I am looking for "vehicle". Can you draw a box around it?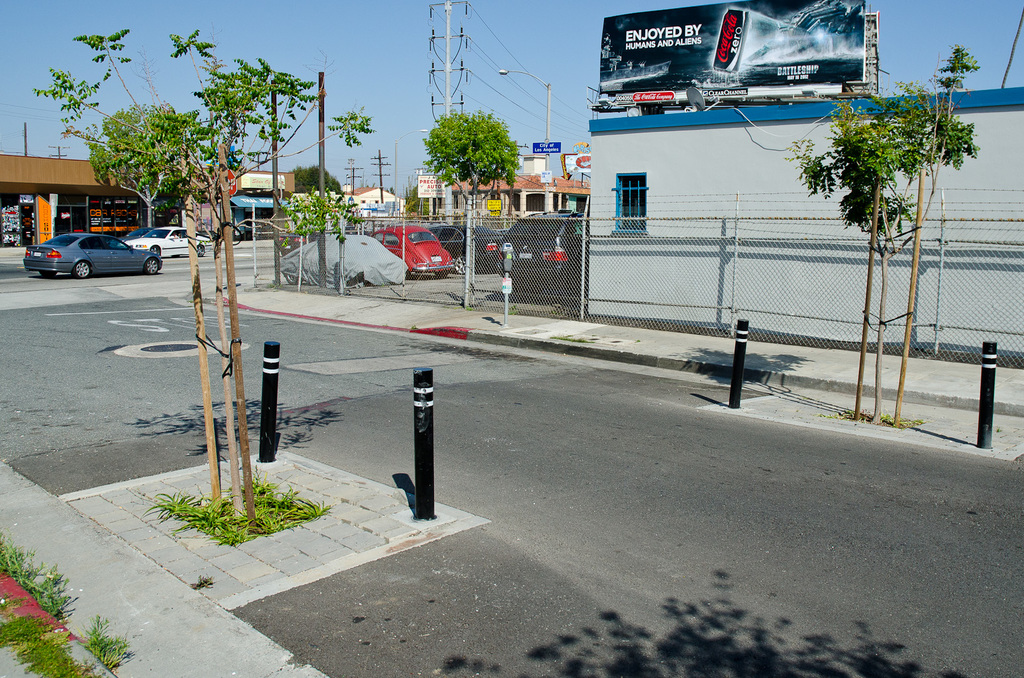
Sure, the bounding box is (x1=26, y1=232, x2=162, y2=282).
